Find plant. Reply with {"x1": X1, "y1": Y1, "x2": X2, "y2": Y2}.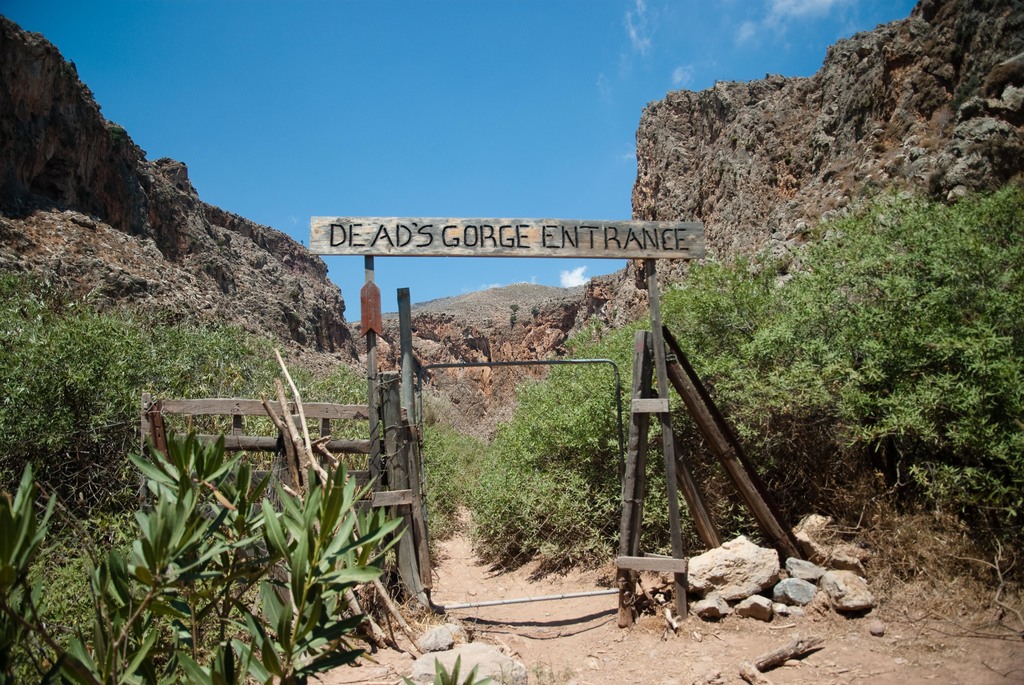
{"x1": 1, "y1": 429, "x2": 494, "y2": 684}.
